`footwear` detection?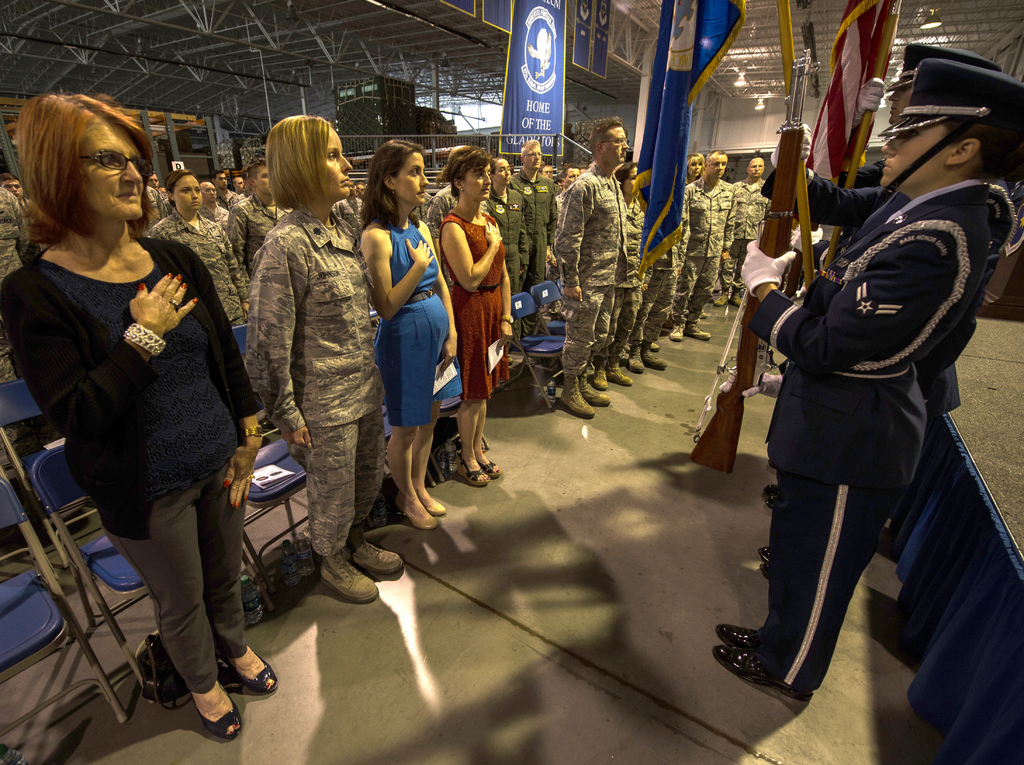
x1=188, y1=689, x2=241, y2=741
